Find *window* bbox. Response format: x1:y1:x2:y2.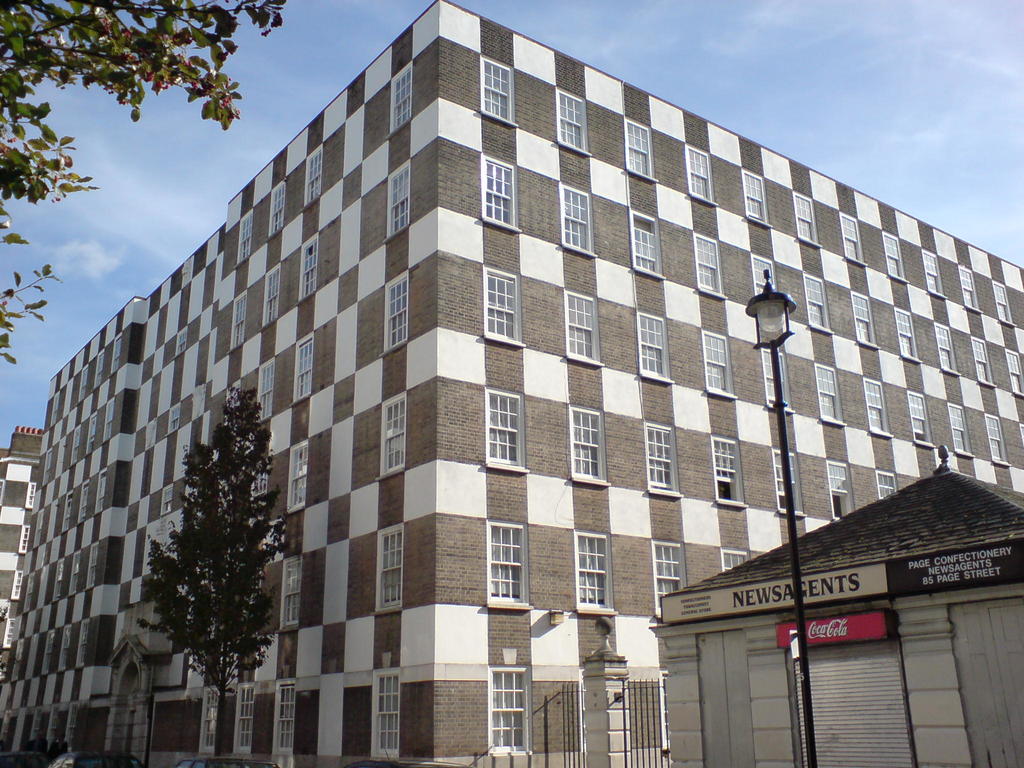
862:375:893:440.
